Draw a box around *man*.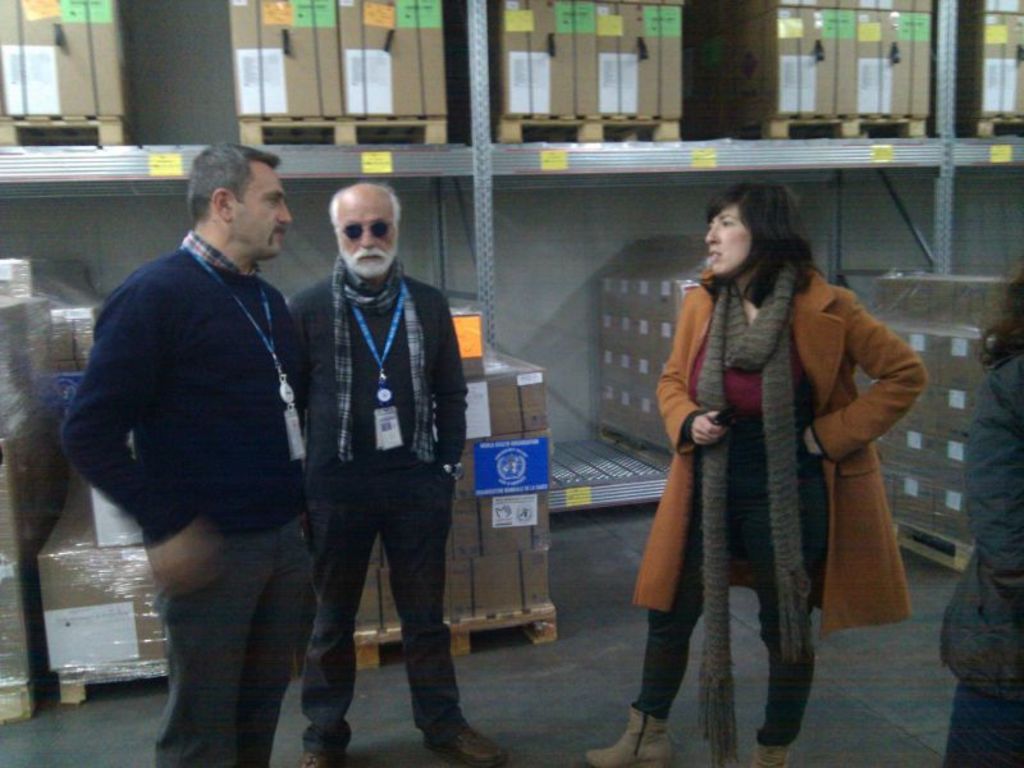
select_region(61, 138, 315, 767).
